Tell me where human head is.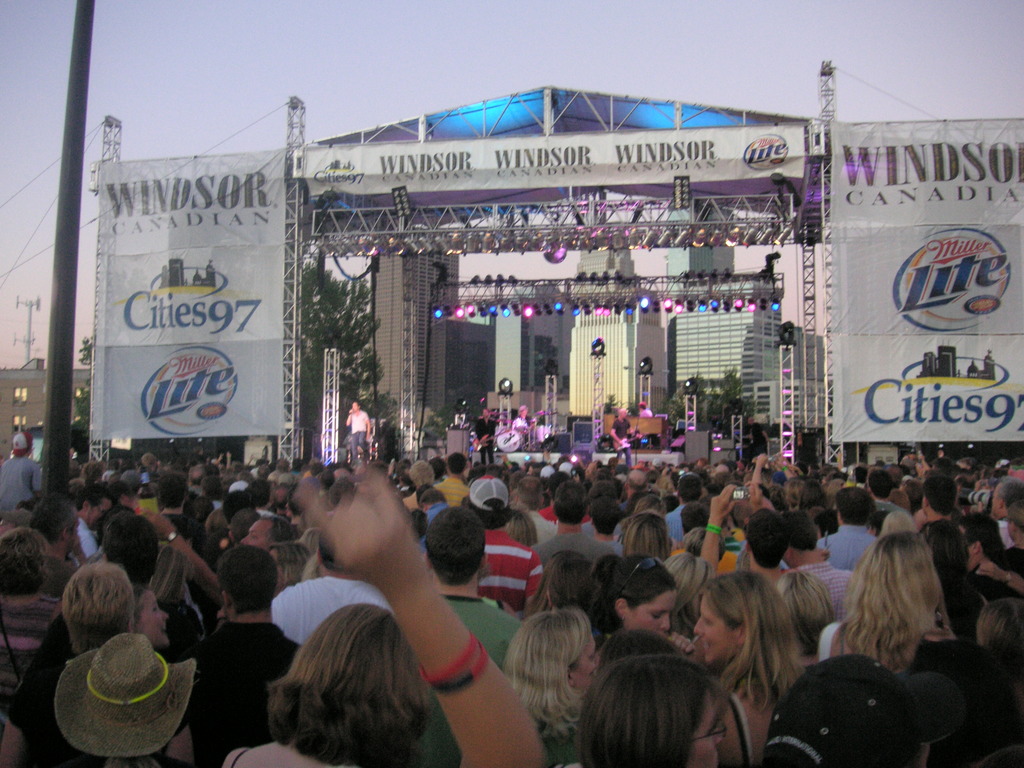
human head is at bbox=(422, 505, 485, 586).
